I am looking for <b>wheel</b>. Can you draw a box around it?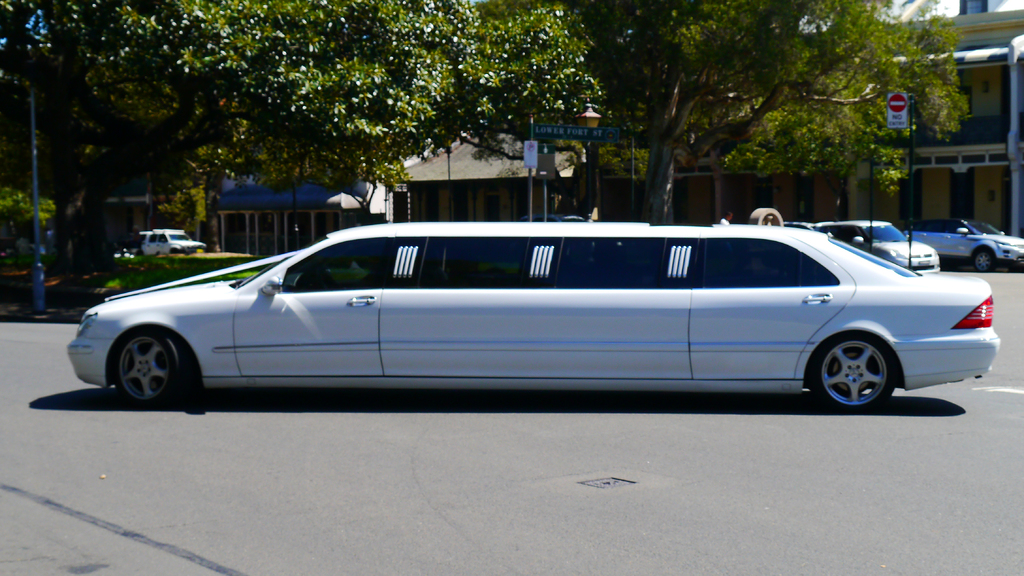
Sure, the bounding box is Rect(973, 249, 998, 269).
